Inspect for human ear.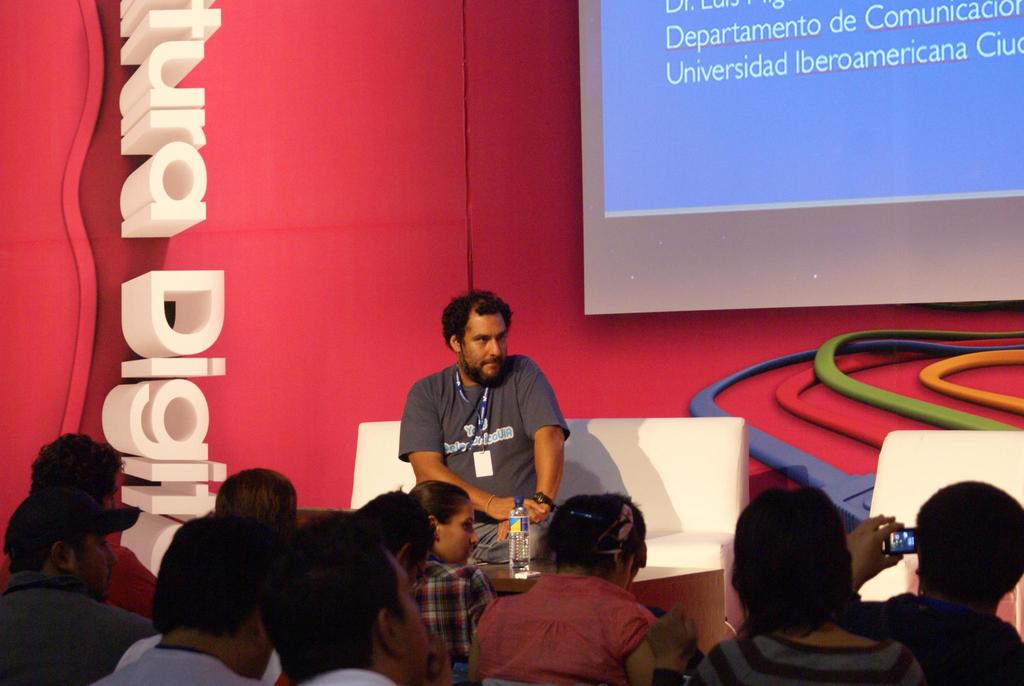
Inspection: [614,545,625,569].
